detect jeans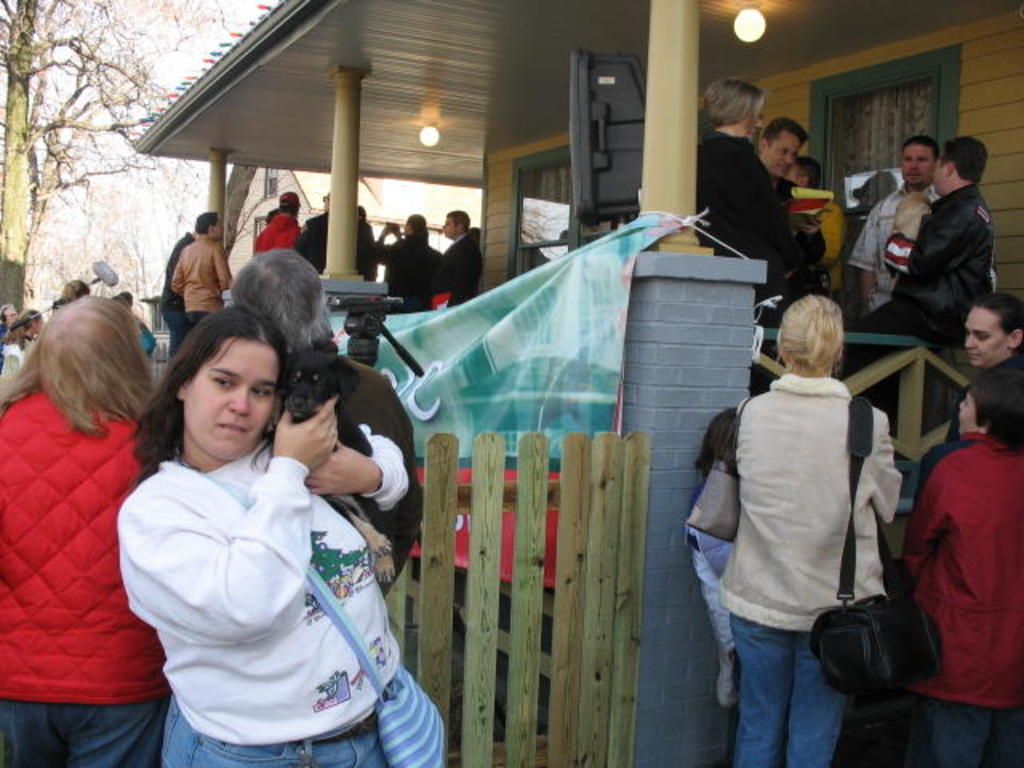
<box>0,698,166,766</box>
